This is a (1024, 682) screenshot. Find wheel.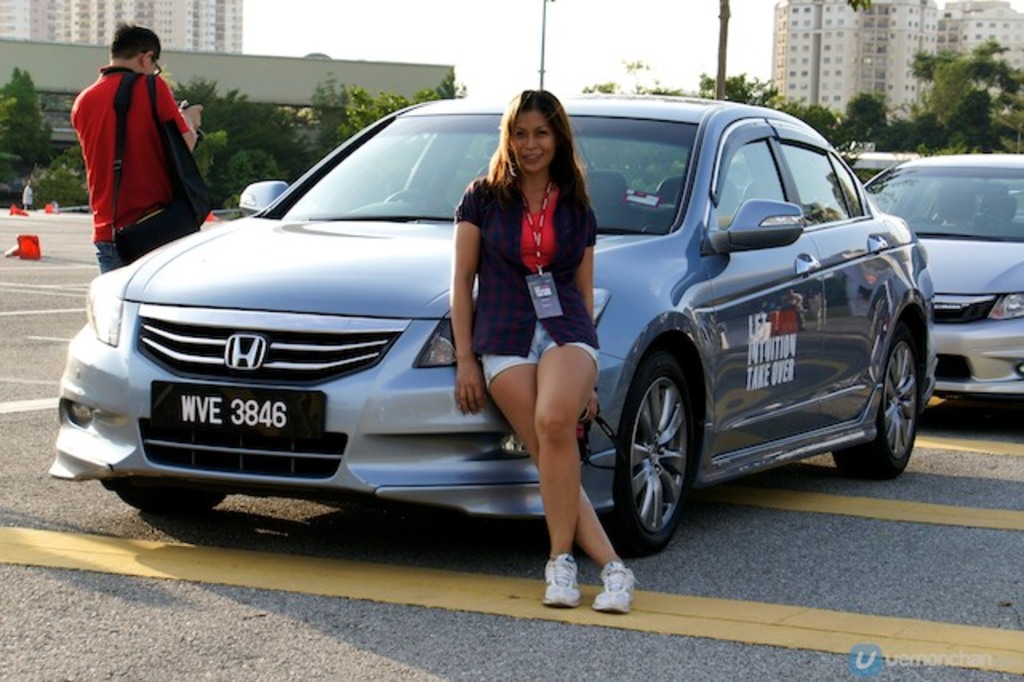
Bounding box: l=830, t=333, r=922, b=479.
